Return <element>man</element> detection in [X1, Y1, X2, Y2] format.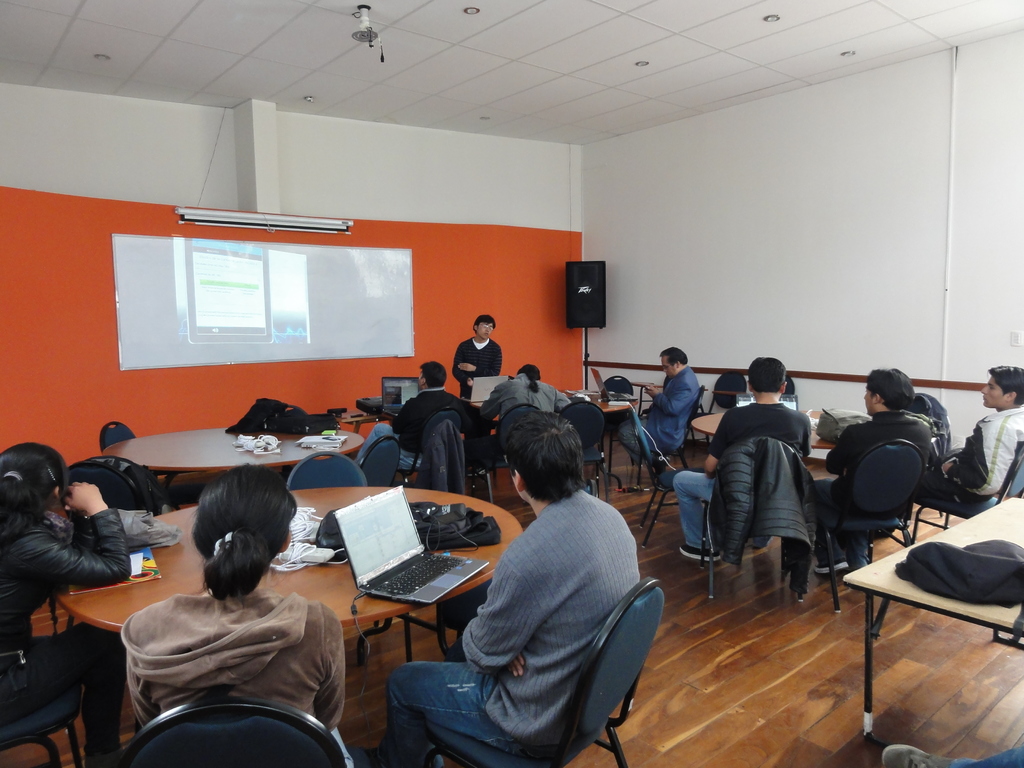
[449, 310, 501, 392].
